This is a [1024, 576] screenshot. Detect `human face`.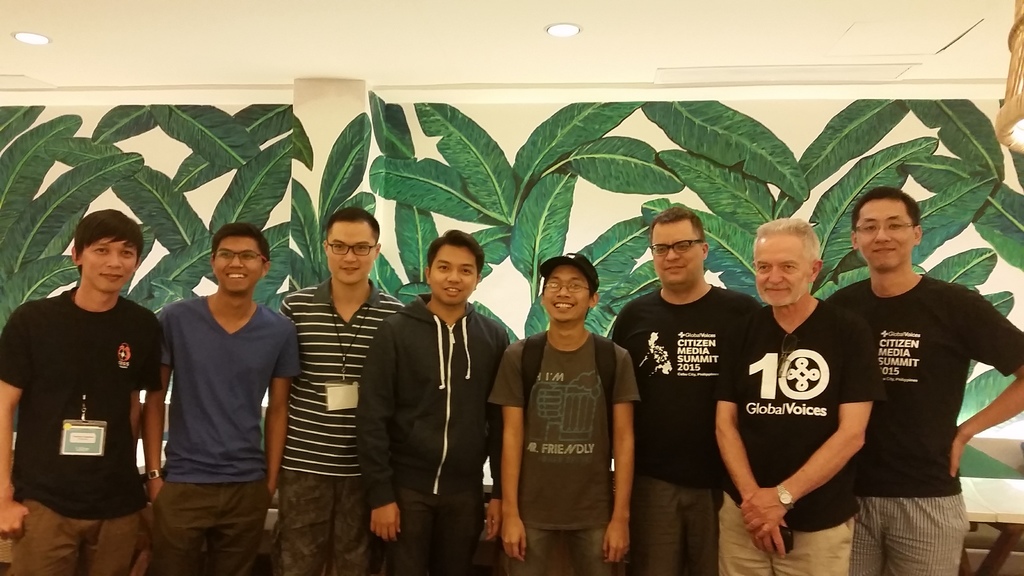
{"left": 80, "top": 237, "right": 138, "bottom": 290}.
